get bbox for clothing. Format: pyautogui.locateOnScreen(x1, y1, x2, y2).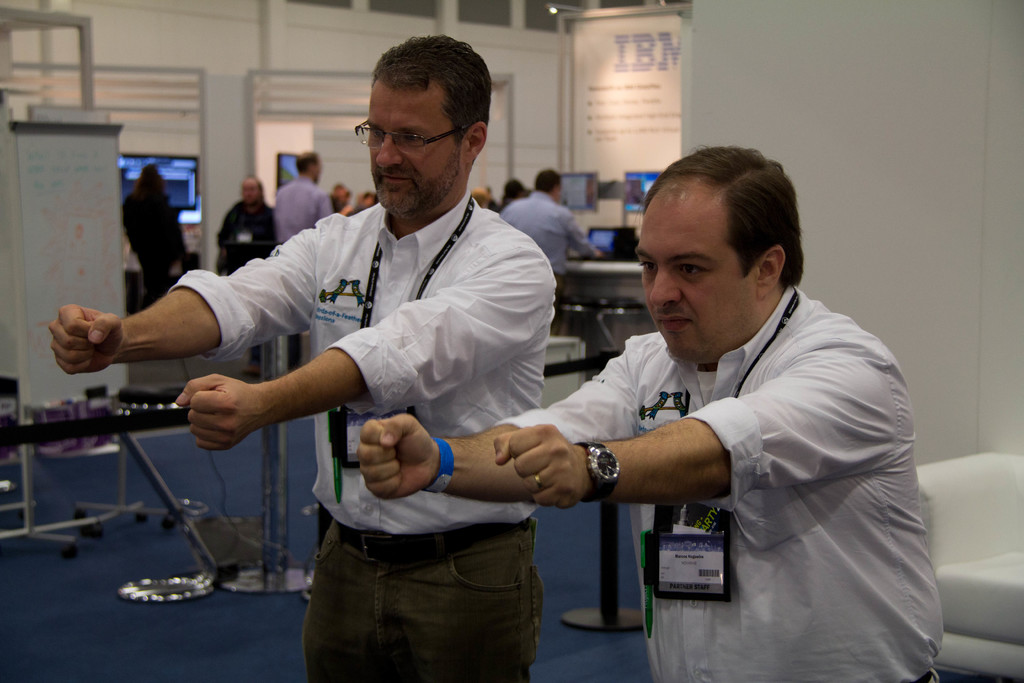
pyautogui.locateOnScreen(124, 187, 191, 317).
